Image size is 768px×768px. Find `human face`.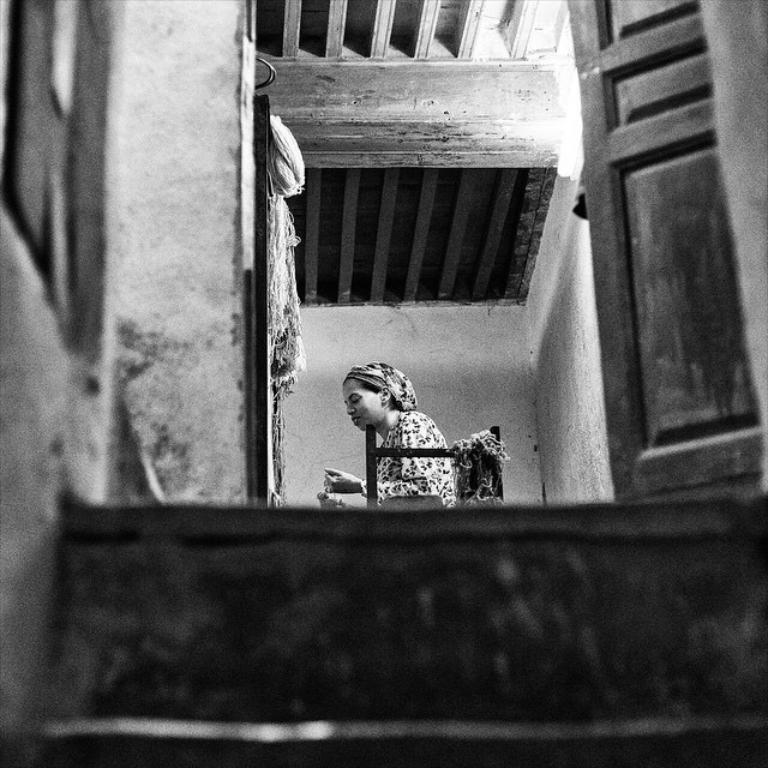
(x1=341, y1=379, x2=382, y2=433).
